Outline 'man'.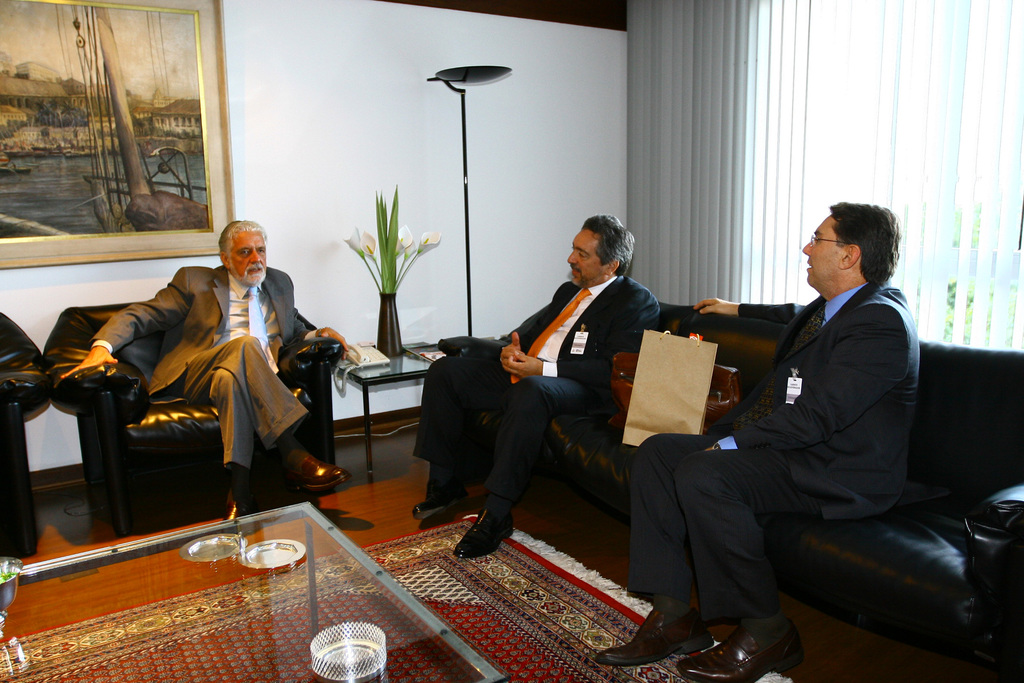
Outline: BBox(417, 211, 659, 559).
